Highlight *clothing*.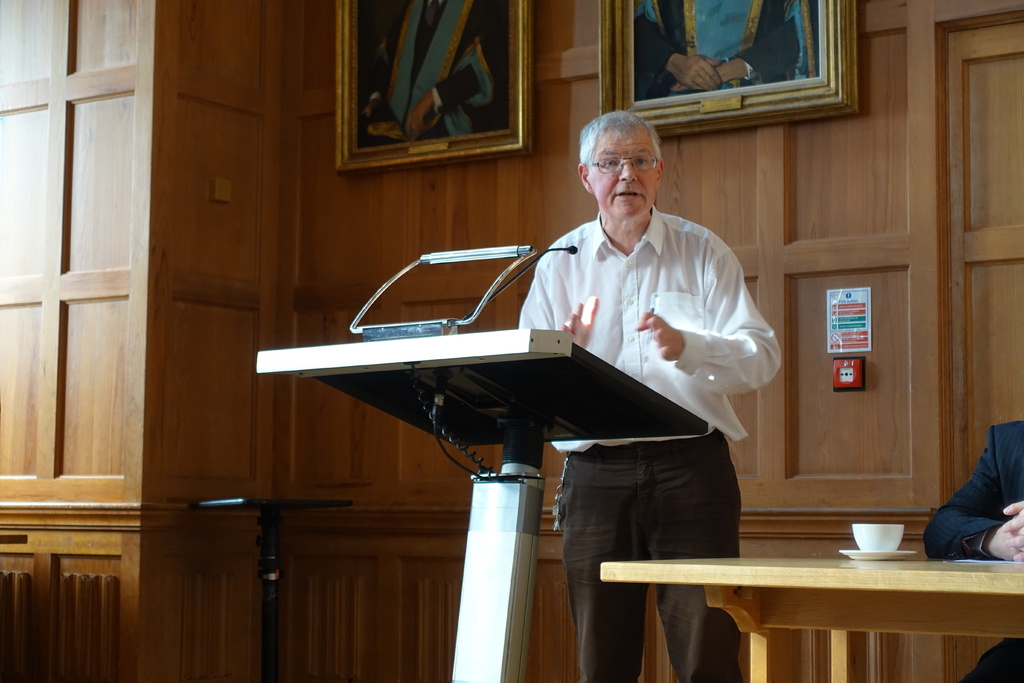
Highlighted region: x1=931 y1=415 x2=1023 y2=682.
